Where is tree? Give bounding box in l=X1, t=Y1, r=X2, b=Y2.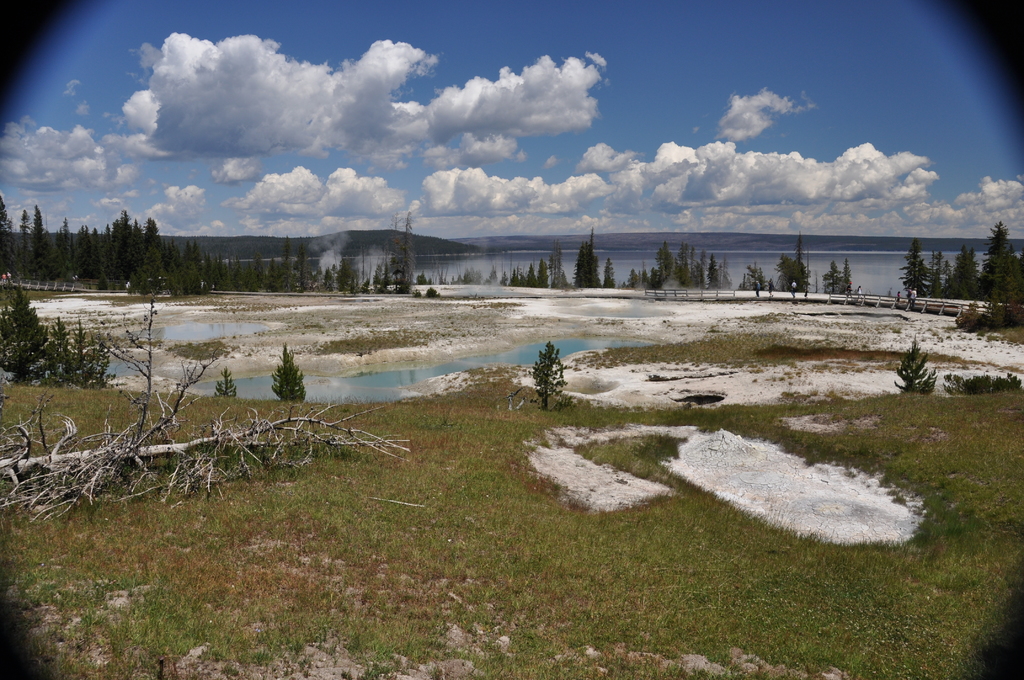
l=216, t=366, r=236, b=396.
